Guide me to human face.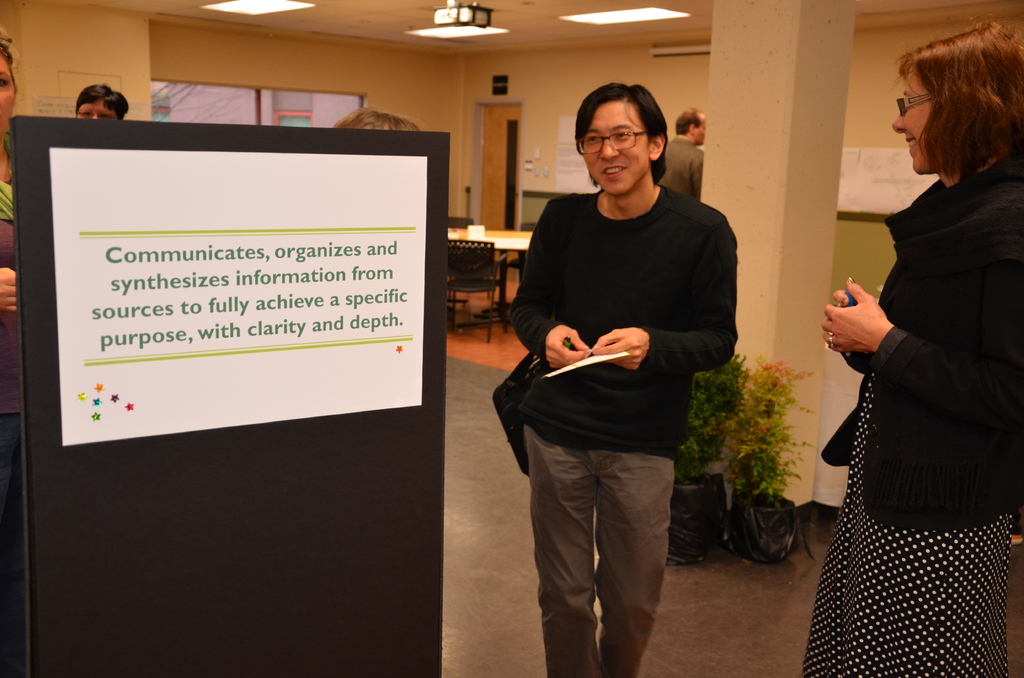
Guidance: <bbox>891, 75, 938, 173</bbox>.
